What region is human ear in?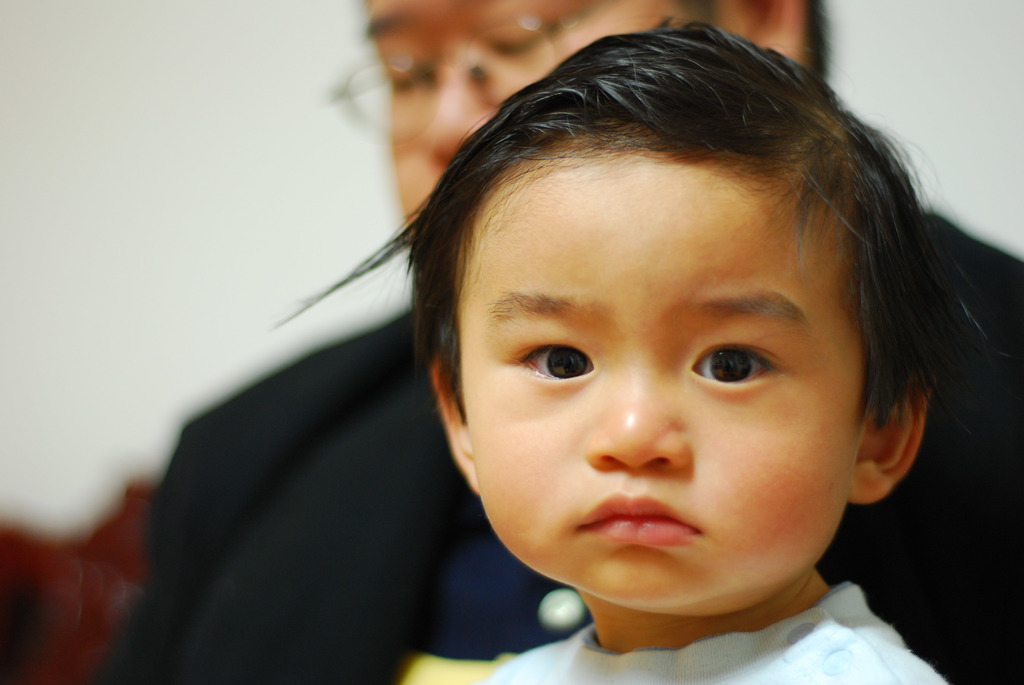
x1=848, y1=367, x2=932, y2=507.
